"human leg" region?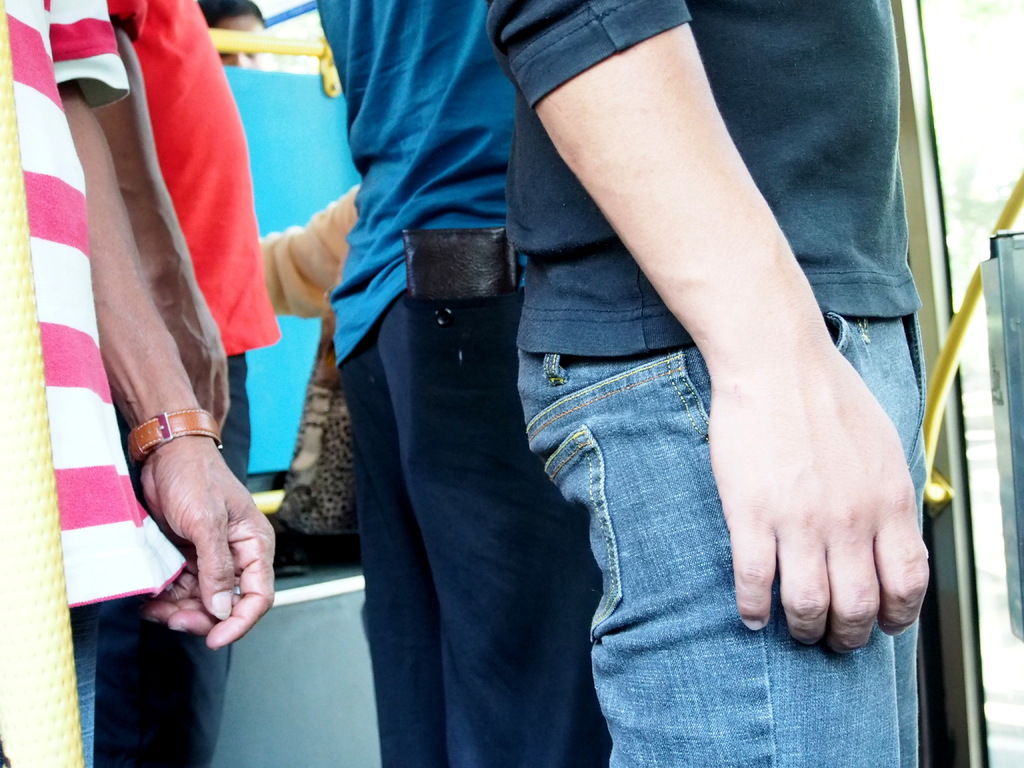
[left=97, top=346, right=250, bottom=767]
